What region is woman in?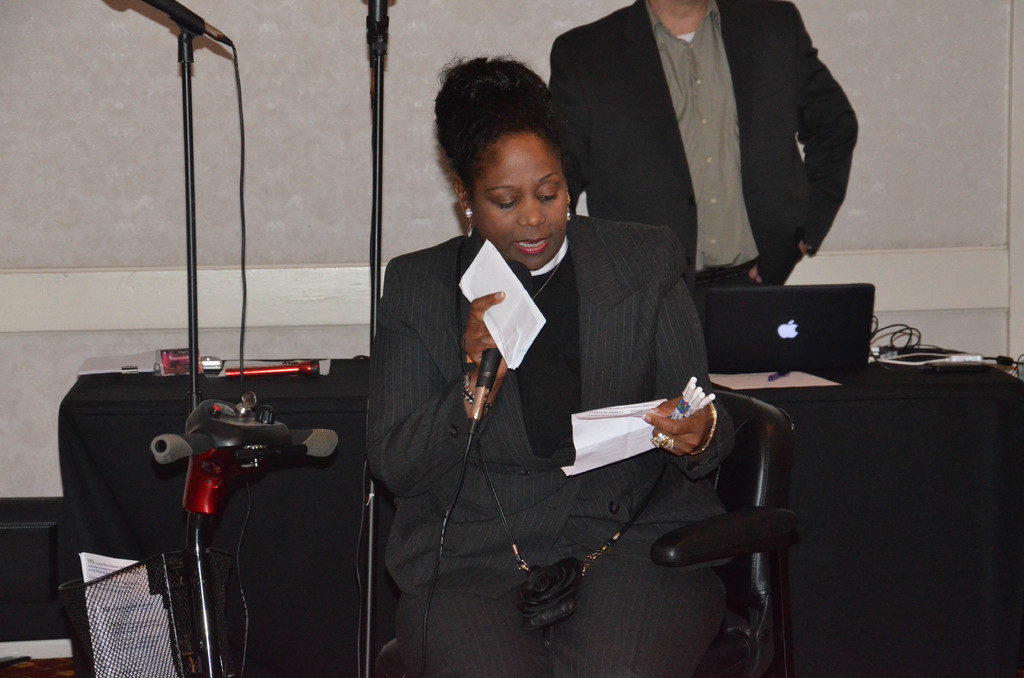
367,67,691,677.
